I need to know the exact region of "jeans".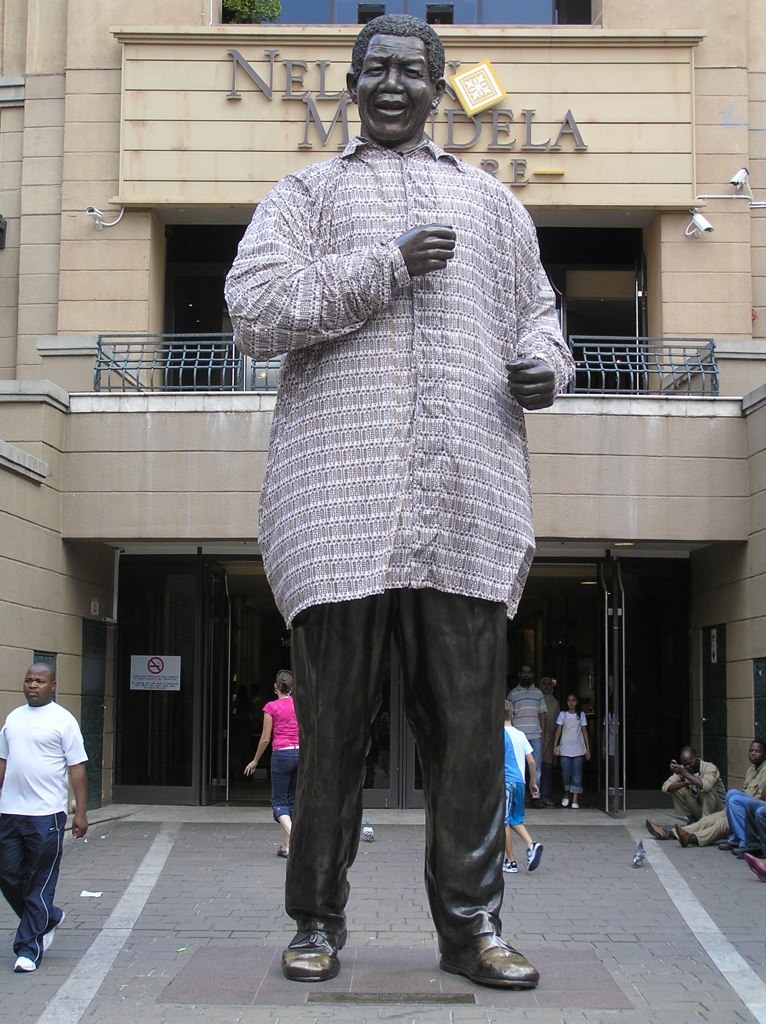
Region: {"x1": 752, "y1": 809, "x2": 765, "y2": 855}.
